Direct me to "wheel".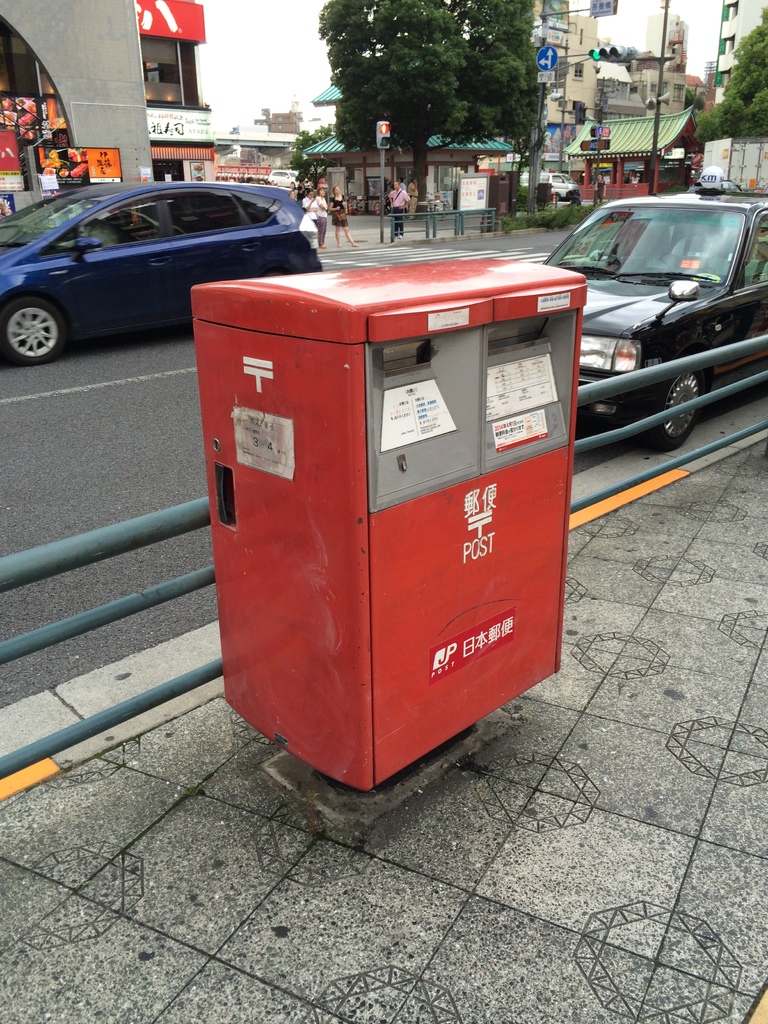
Direction: <region>633, 356, 703, 454</region>.
